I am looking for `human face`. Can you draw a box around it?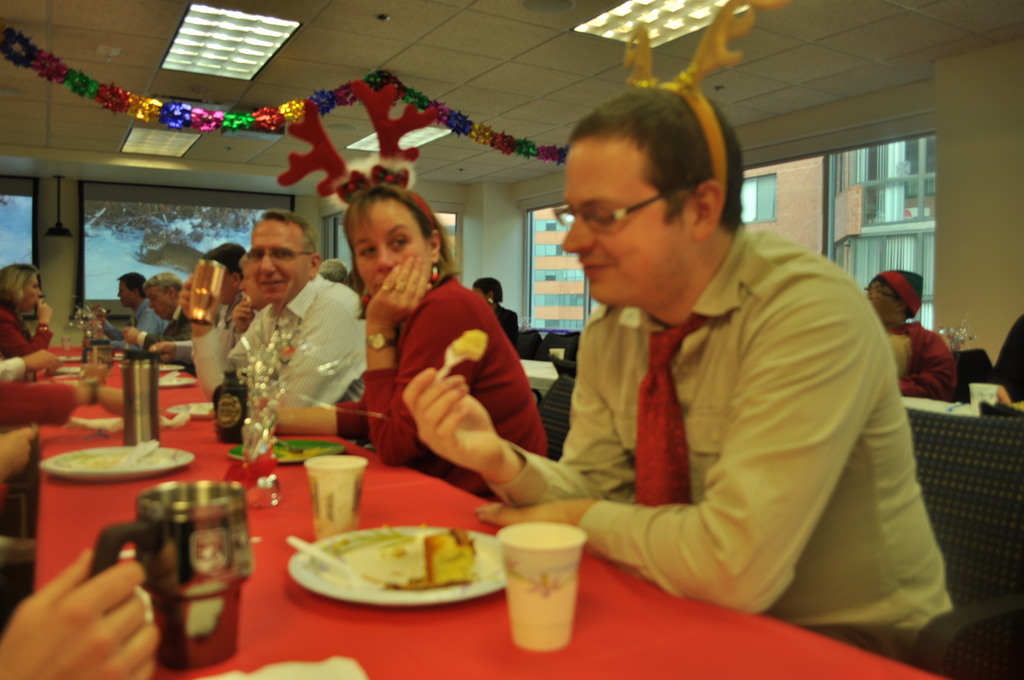
Sure, the bounding box is box(867, 283, 896, 320).
